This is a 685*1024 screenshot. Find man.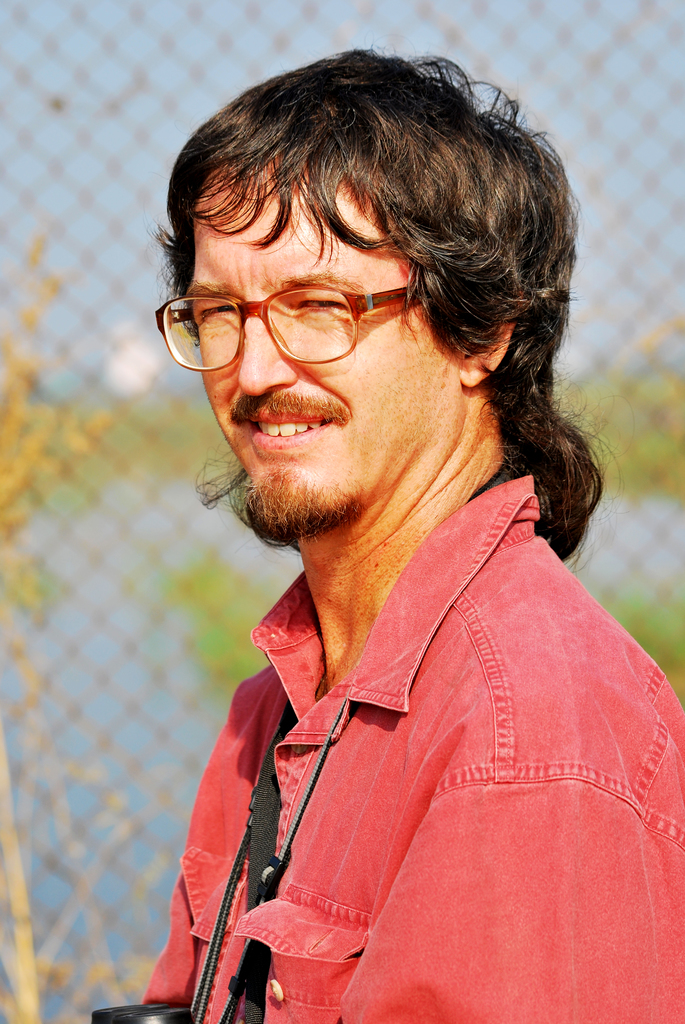
Bounding box: l=68, t=31, r=684, b=999.
